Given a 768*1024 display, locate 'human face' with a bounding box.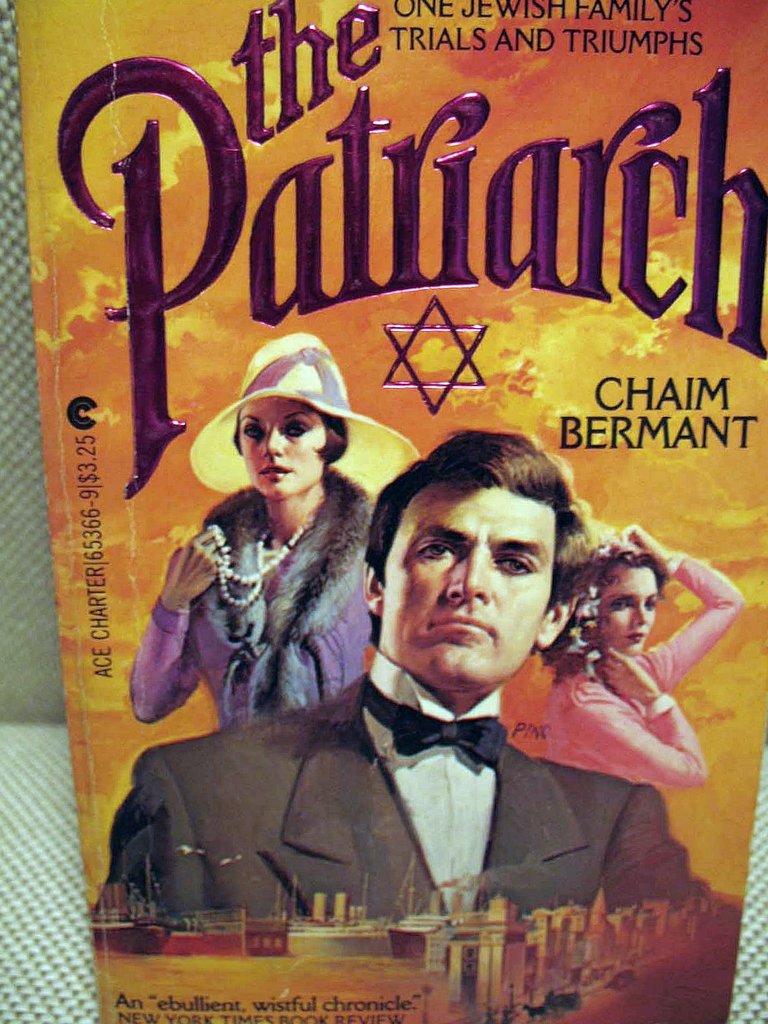
Located: pyautogui.locateOnScreen(387, 483, 546, 680).
